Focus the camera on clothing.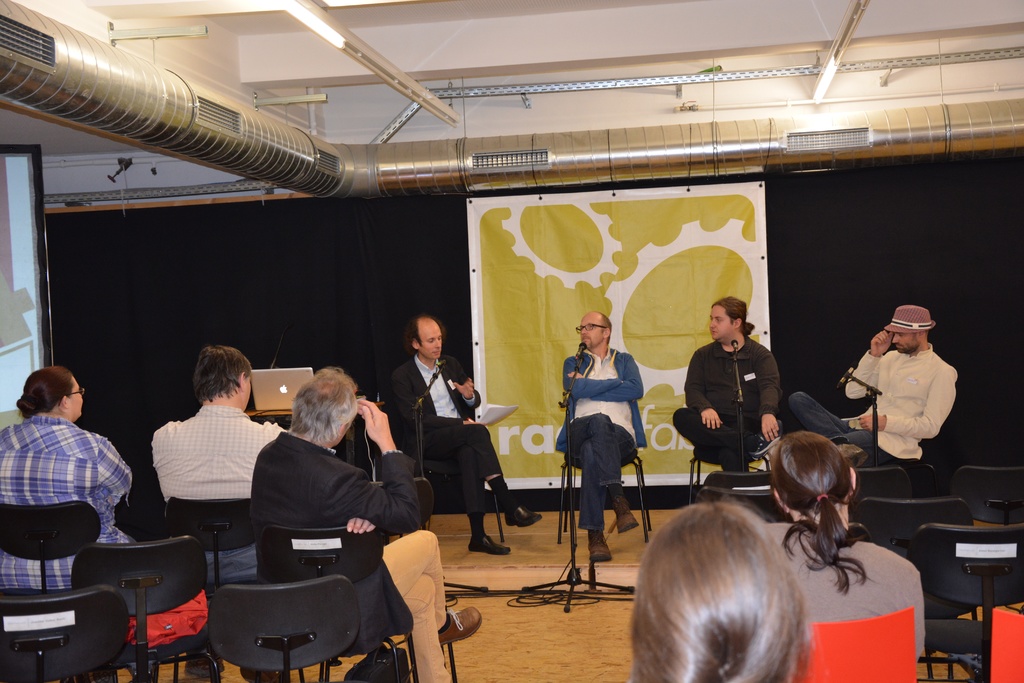
Focus region: [769, 322, 970, 473].
